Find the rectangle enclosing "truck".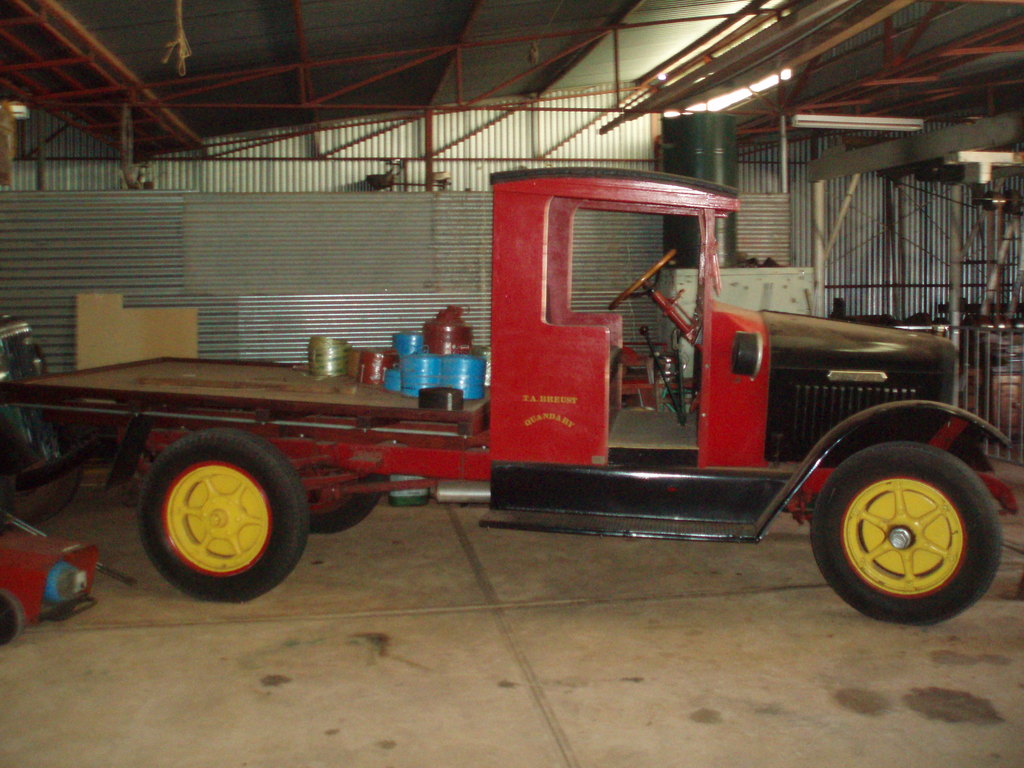
BBox(108, 150, 1017, 634).
